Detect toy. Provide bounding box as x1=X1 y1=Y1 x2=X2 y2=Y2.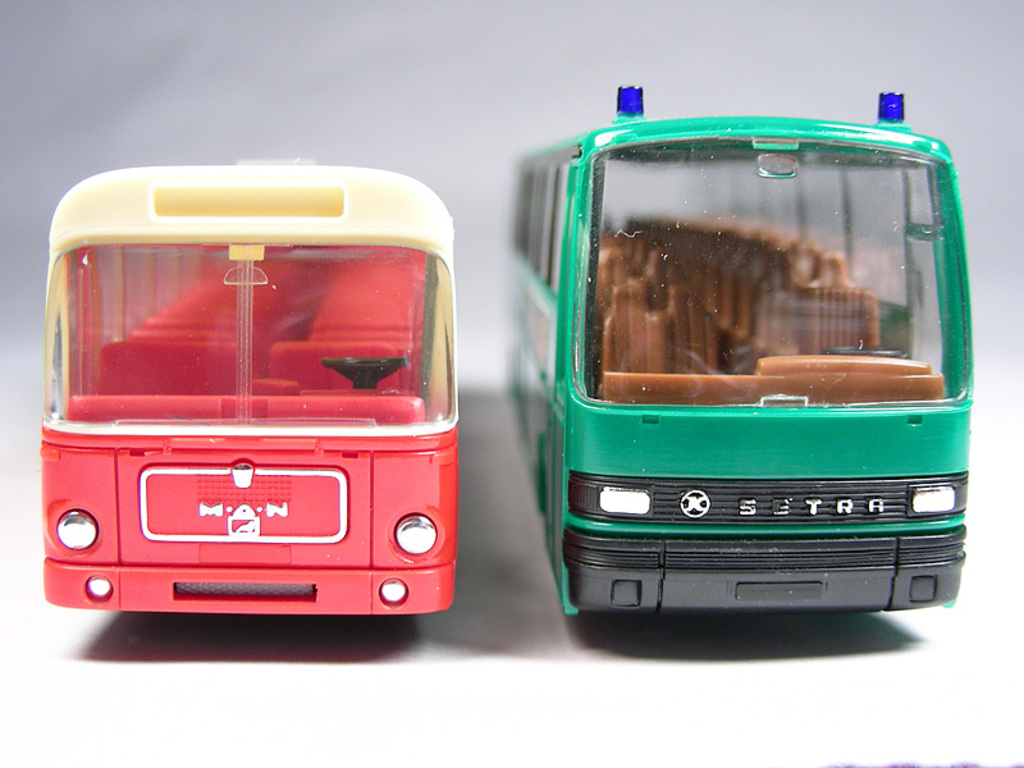
x1=518 y1=106 x2=1000 y2=648.
